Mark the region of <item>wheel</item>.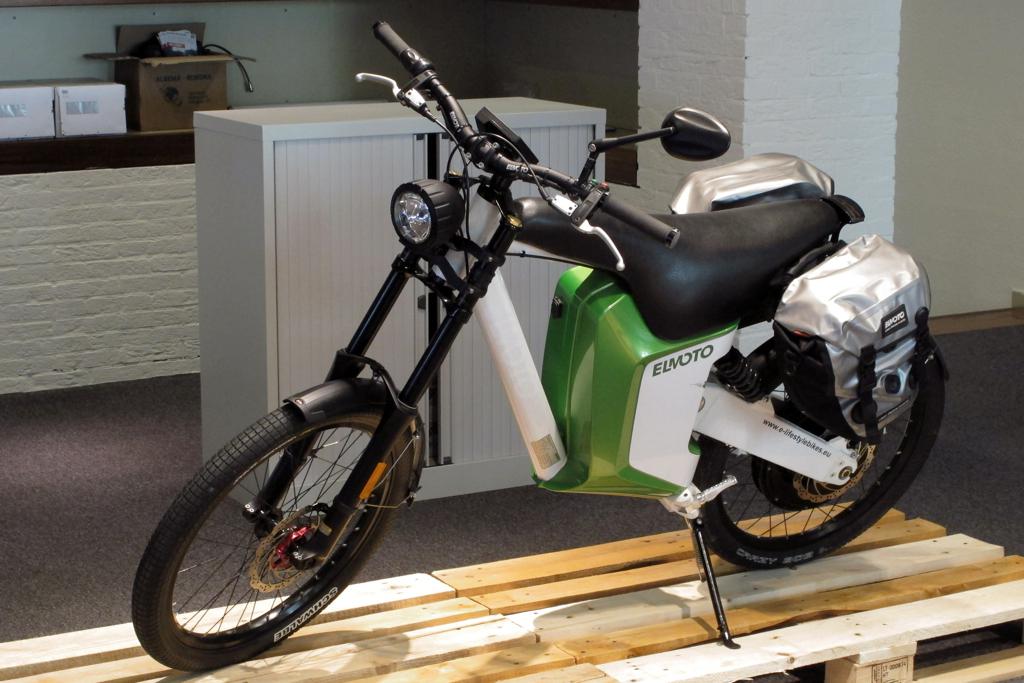
Region: crop(697, 345, 950, 564).
